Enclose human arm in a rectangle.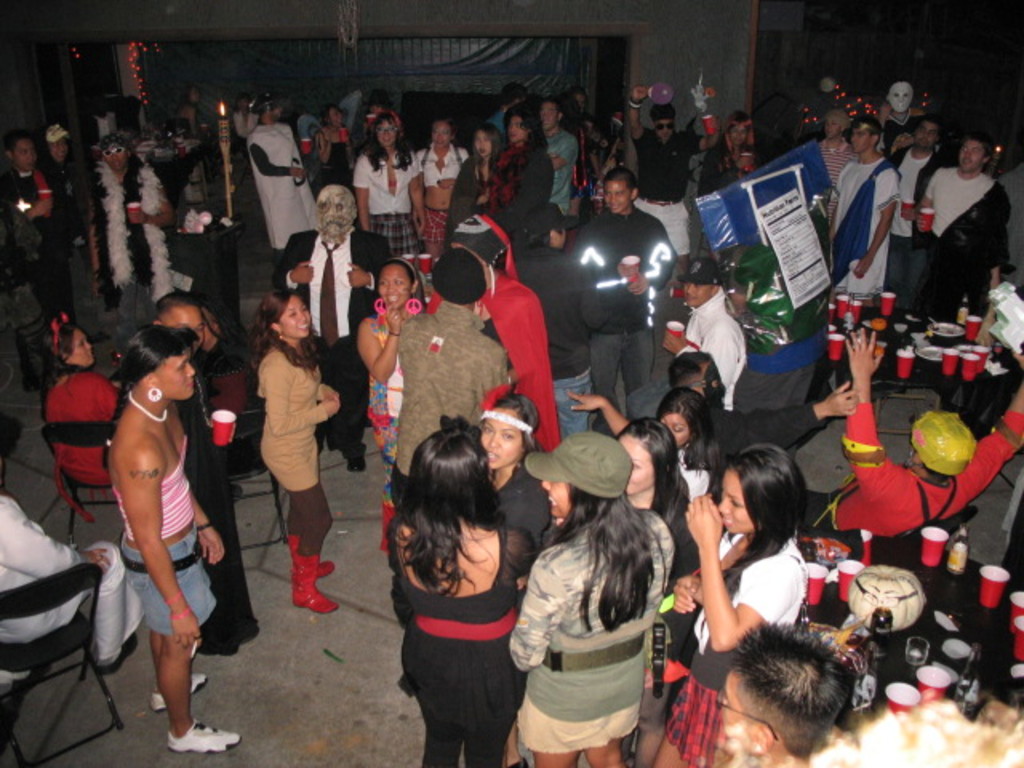
(622,221,675,296).
